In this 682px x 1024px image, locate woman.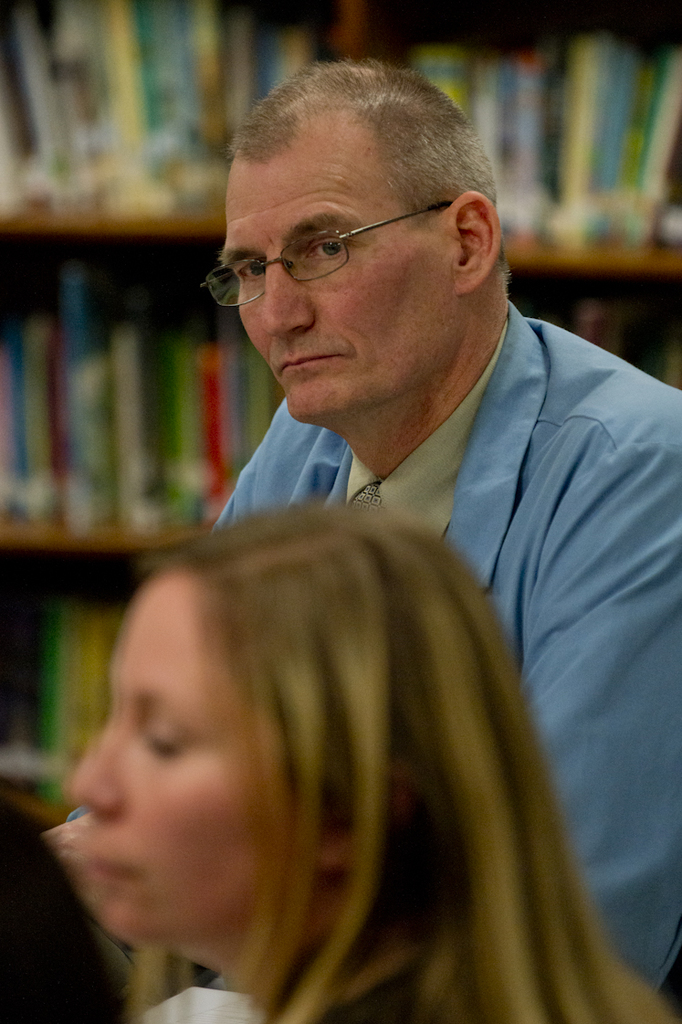
Bounding box: [71, 507, 666, 1023].
